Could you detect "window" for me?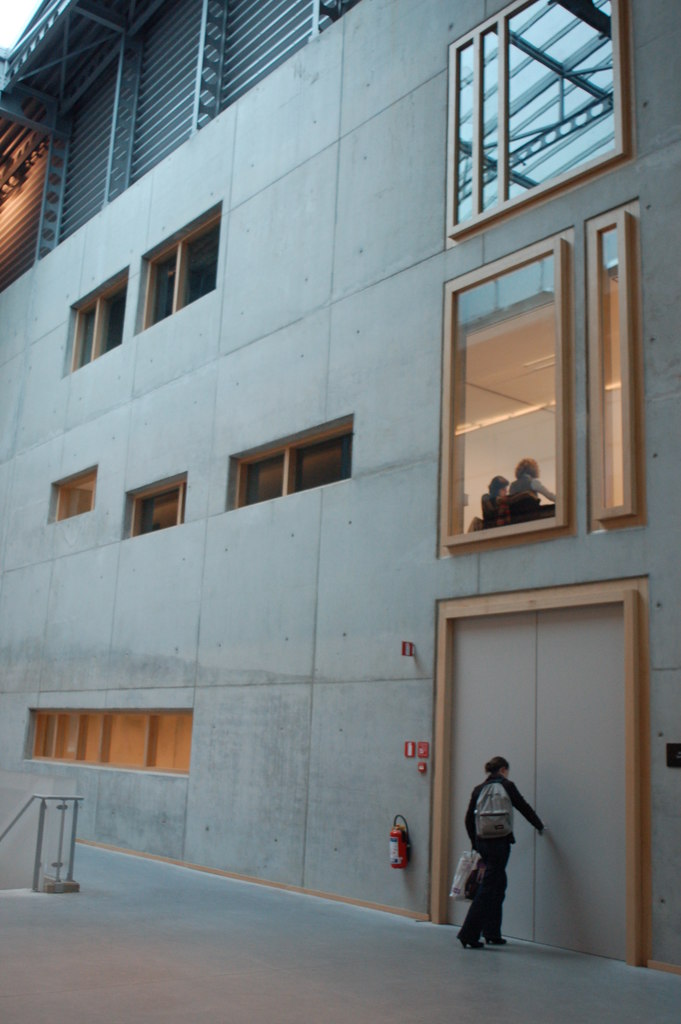
Detection result: pyautogui.locateOnScreen(122, 468, 192, 538).
